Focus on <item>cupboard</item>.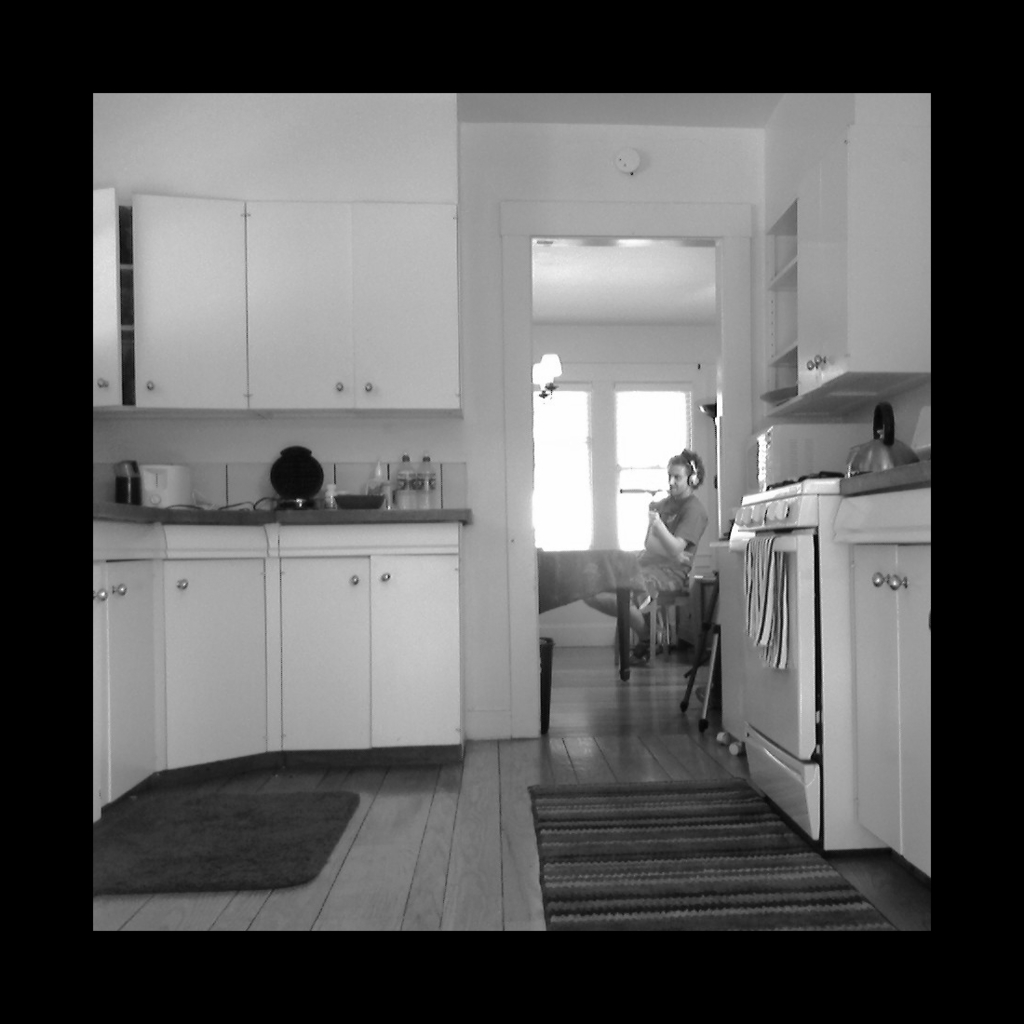
Focused at (x1=89, y1=497, x2=520, y2=798).
